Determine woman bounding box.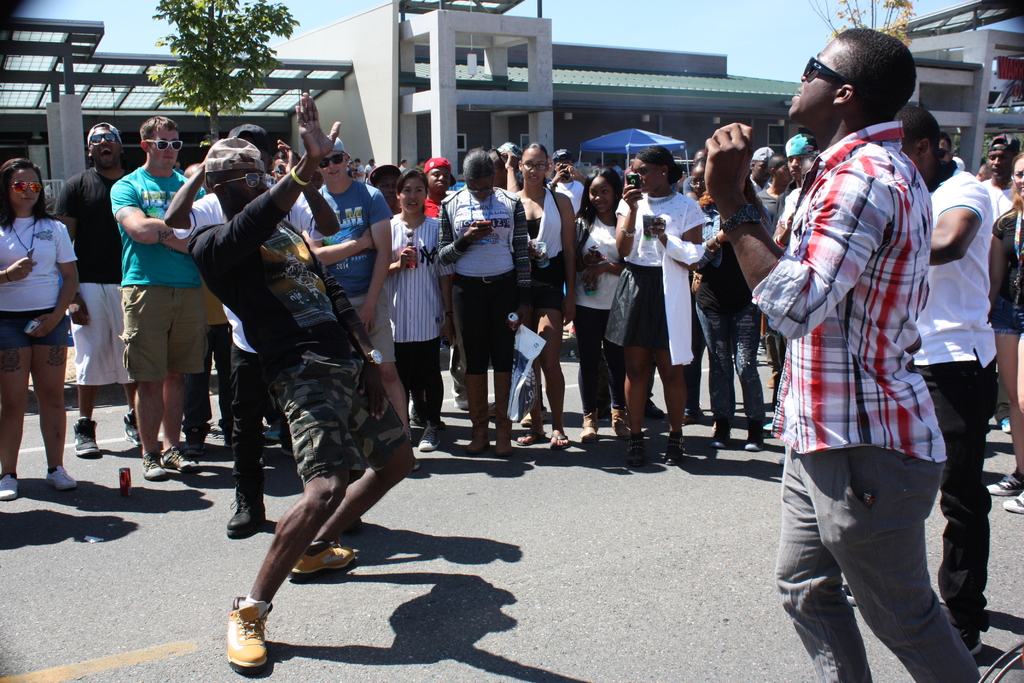
Determined: bbox=[575, 165, 636, 454].
